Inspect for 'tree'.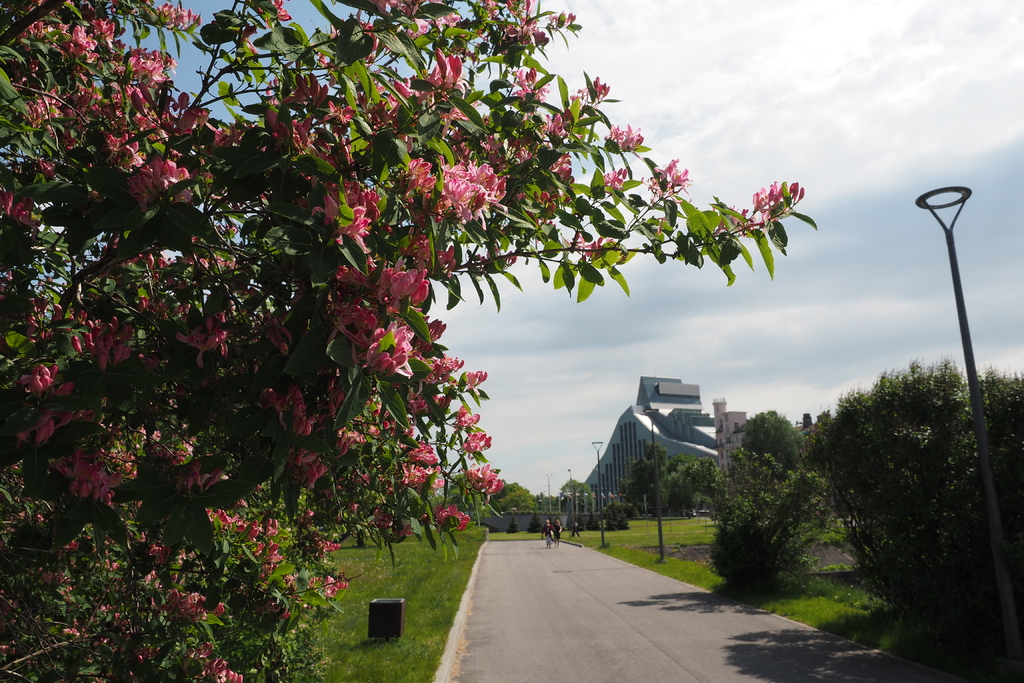
Inspection: pyautogui.locateOnScreen(3, 0, 817, 682).
